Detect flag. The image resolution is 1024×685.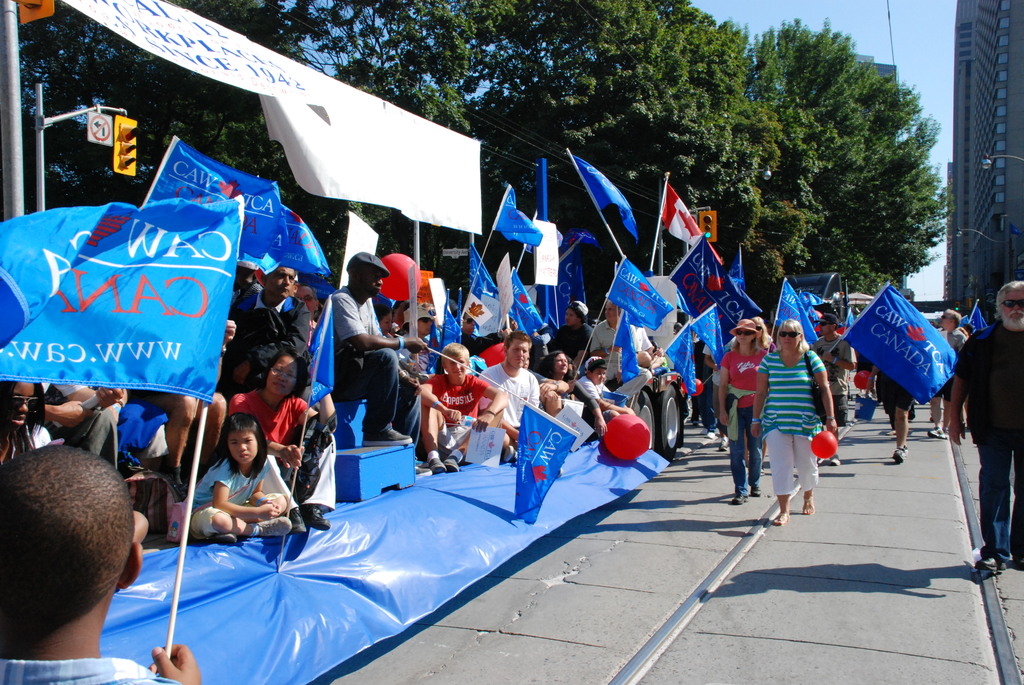
left=667, top=317, right=701, bottom=398.
